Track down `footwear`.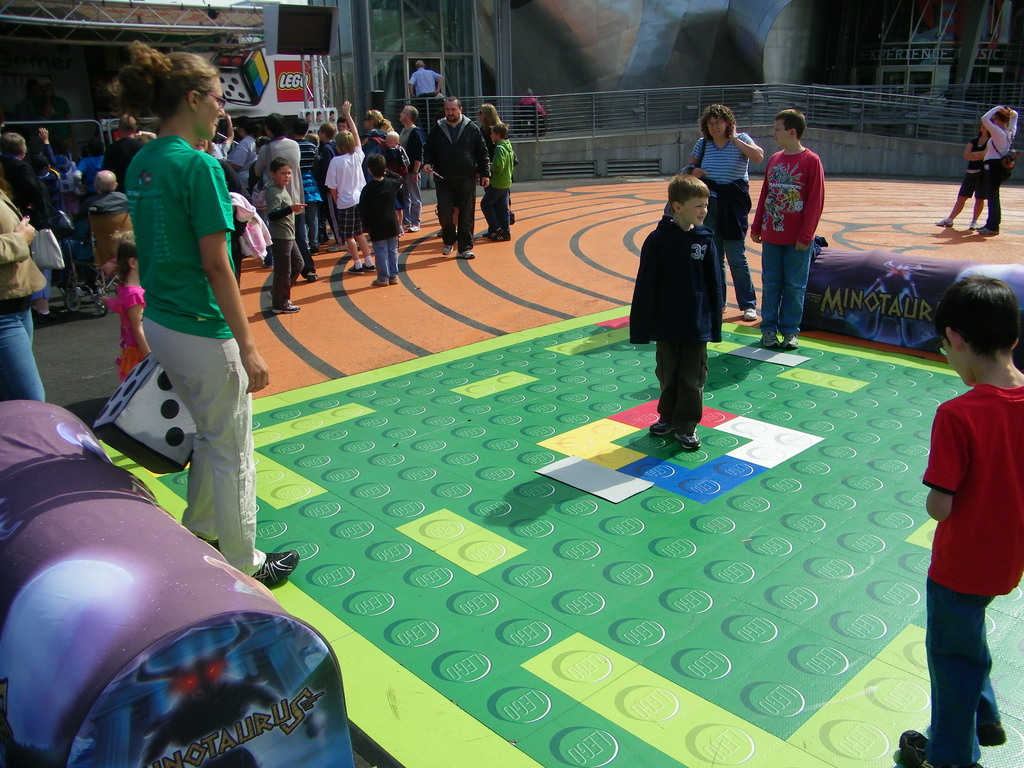
Tracked to detection(493, 223, 508, 241).
